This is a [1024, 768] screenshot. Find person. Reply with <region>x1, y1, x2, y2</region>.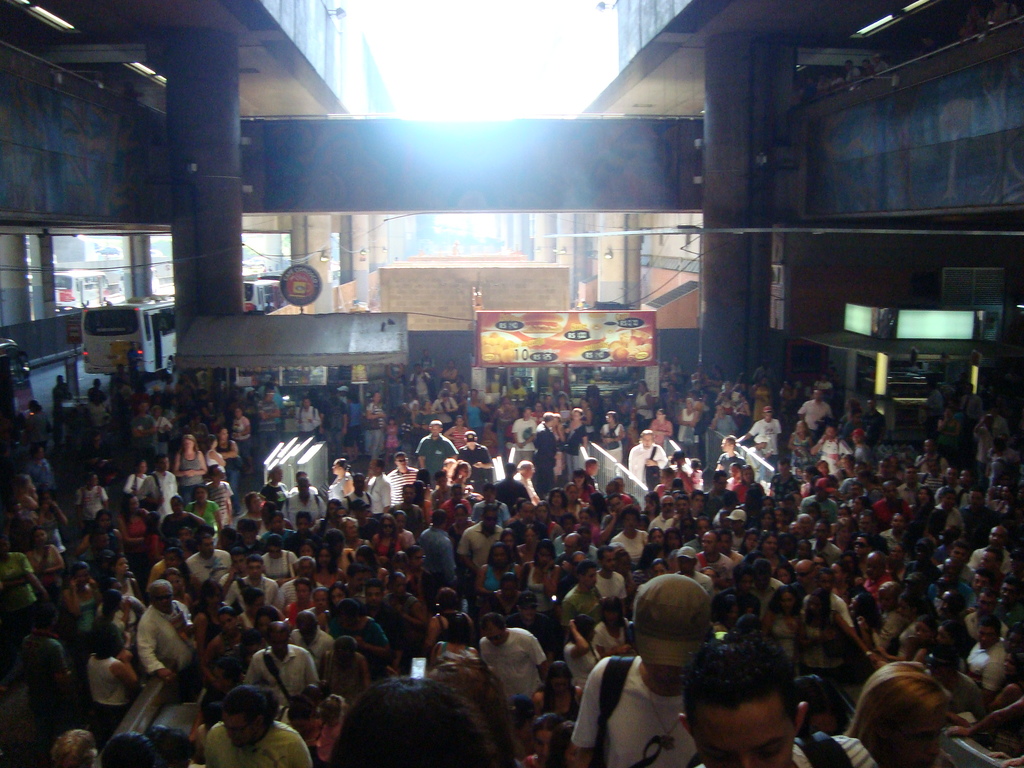
<region>998, 568, 1023, 635</region>.
